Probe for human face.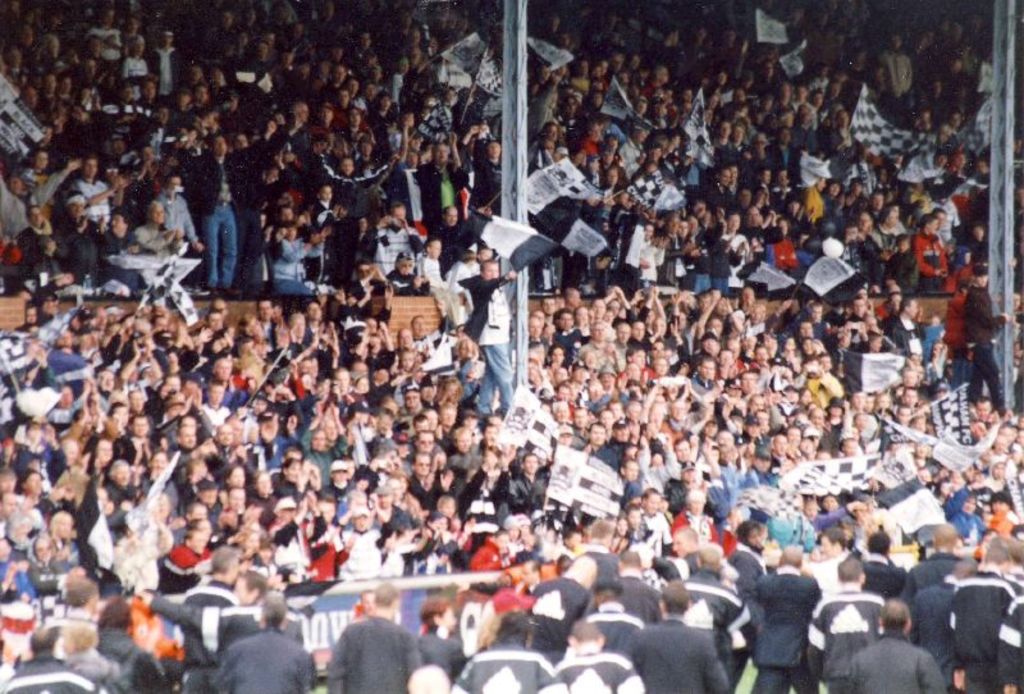
Probe result: box=[1009, 296, 1023, 311].
